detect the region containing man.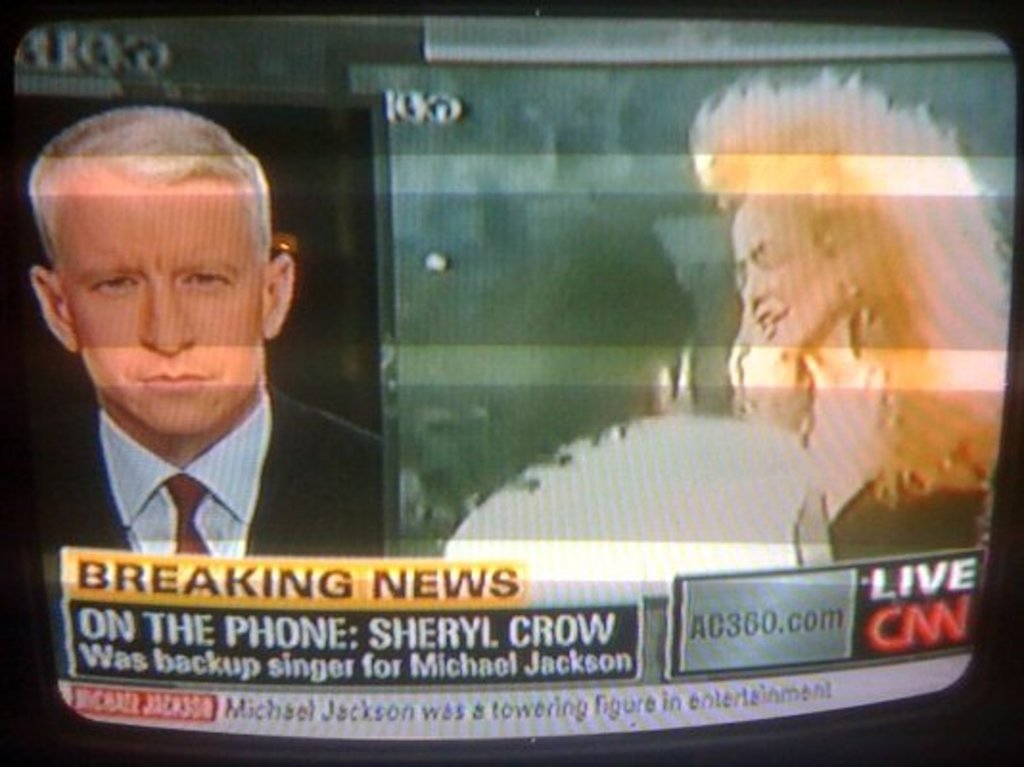
(0,104,397,765).
